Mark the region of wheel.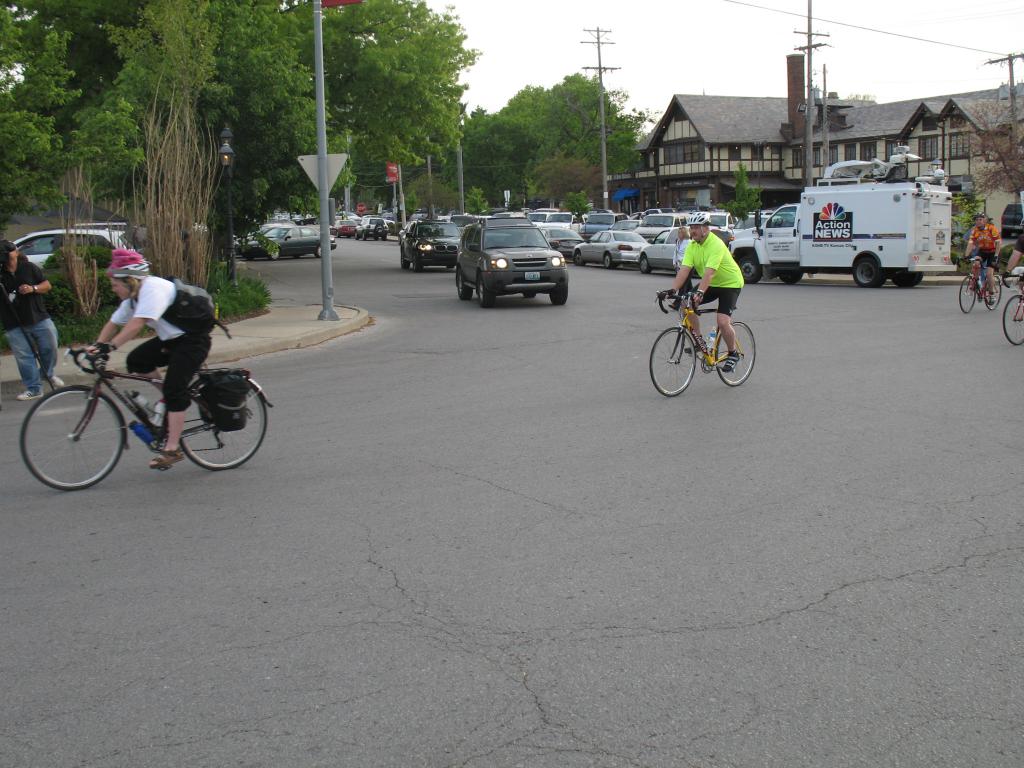
Region: x1=405, y1=259, x2=425, y2=277.
